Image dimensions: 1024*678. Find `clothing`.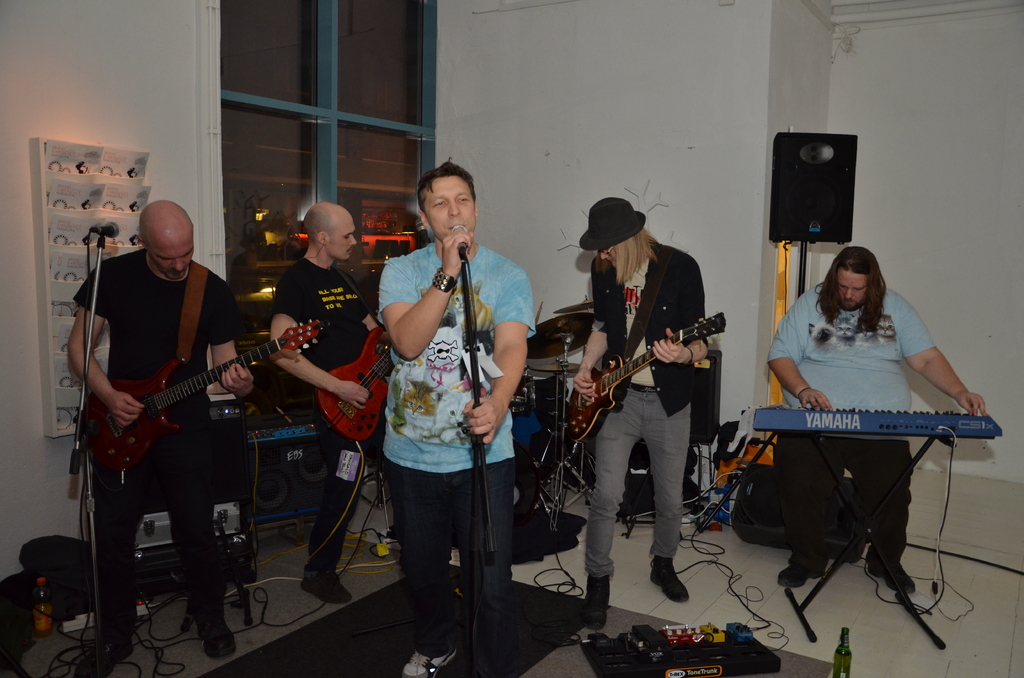
bbox=[73, 259, 240, 651].
